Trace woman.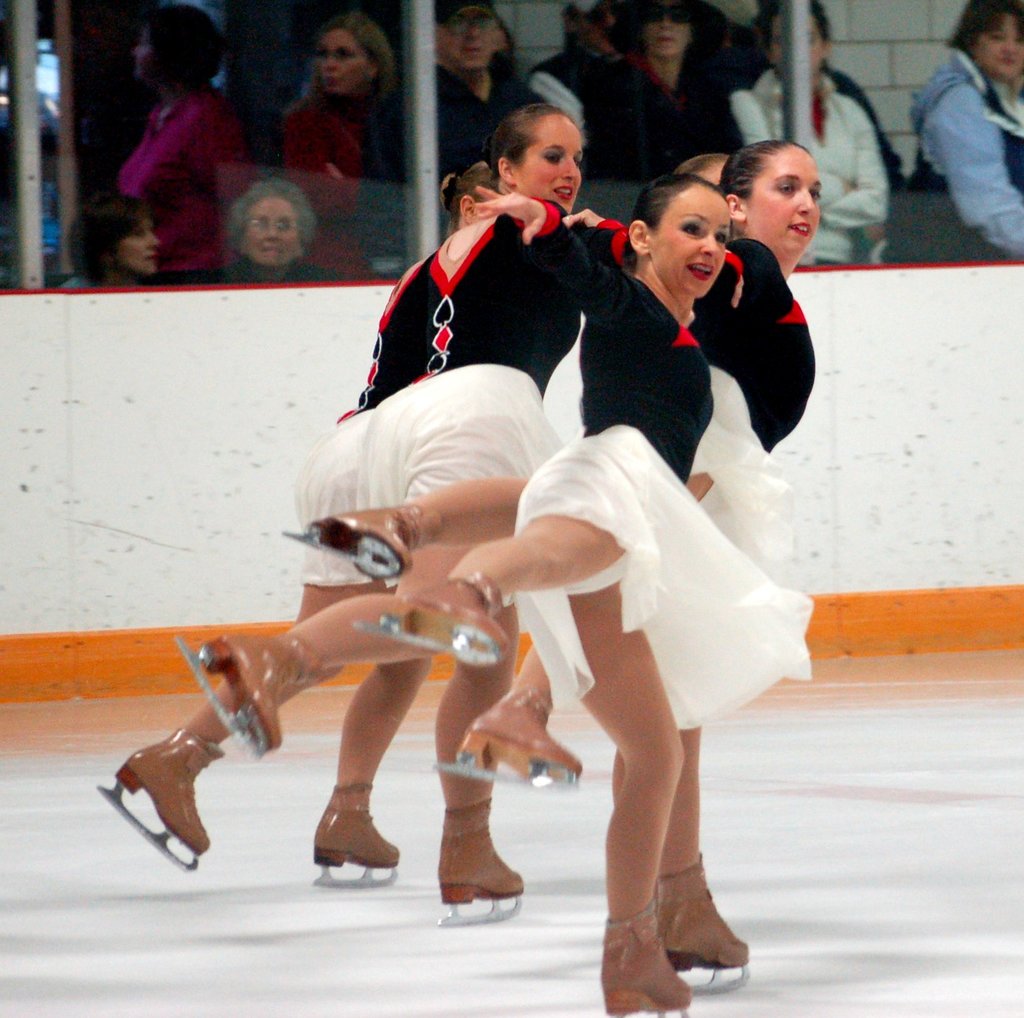
Traced to (117,4,261,287).
